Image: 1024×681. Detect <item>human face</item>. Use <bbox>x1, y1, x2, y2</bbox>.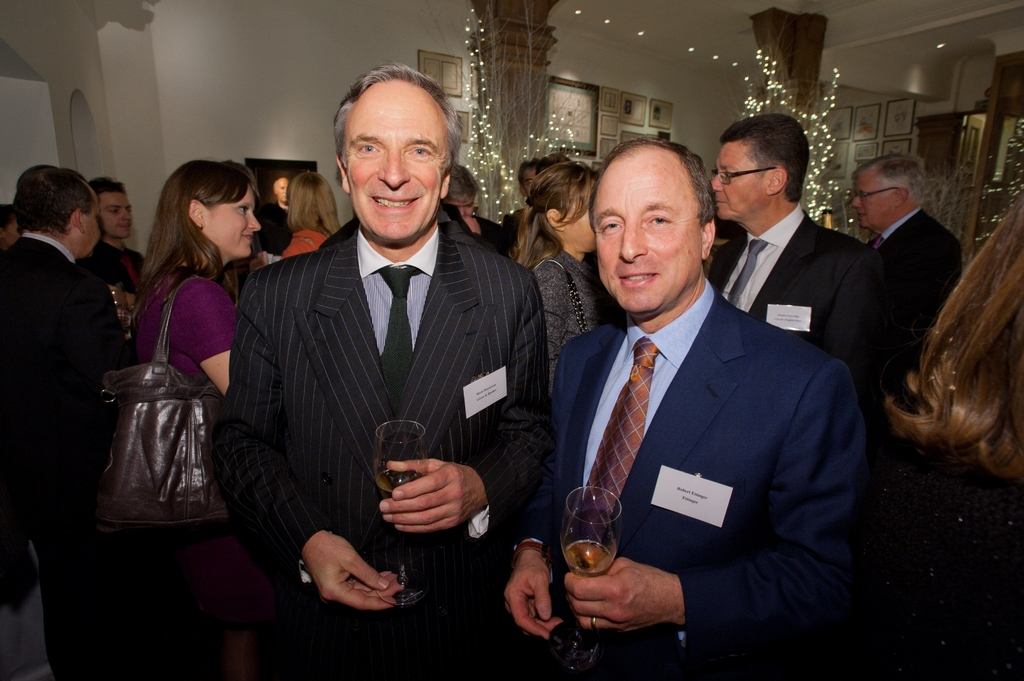
<bbox>559, 190, 604, 253</bbox>.
